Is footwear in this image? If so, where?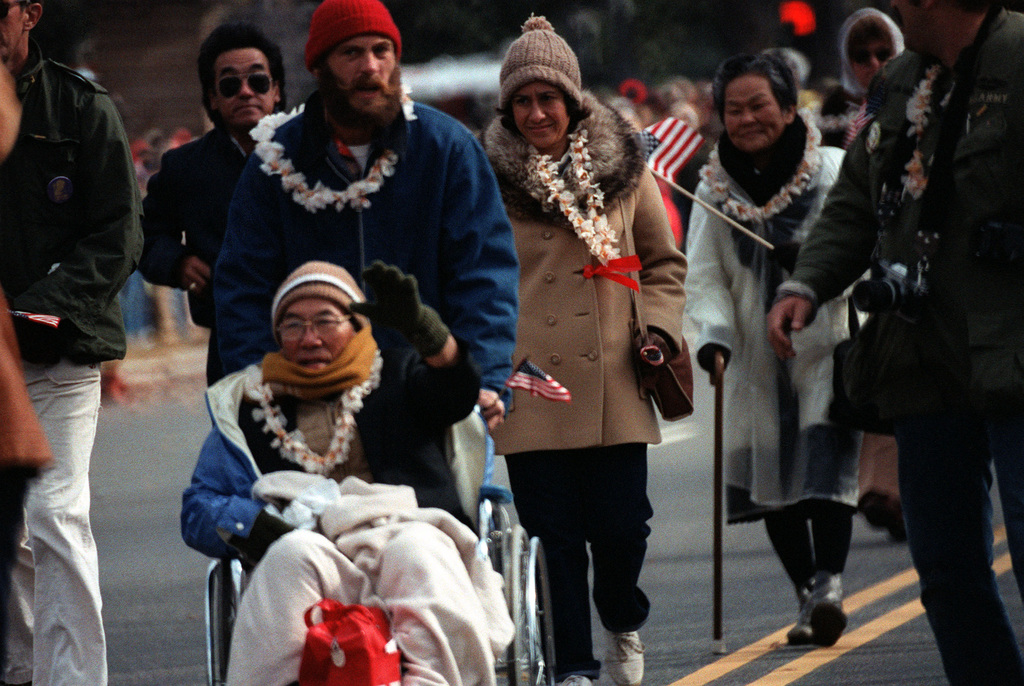
Yes, at 556:676:594:685.
